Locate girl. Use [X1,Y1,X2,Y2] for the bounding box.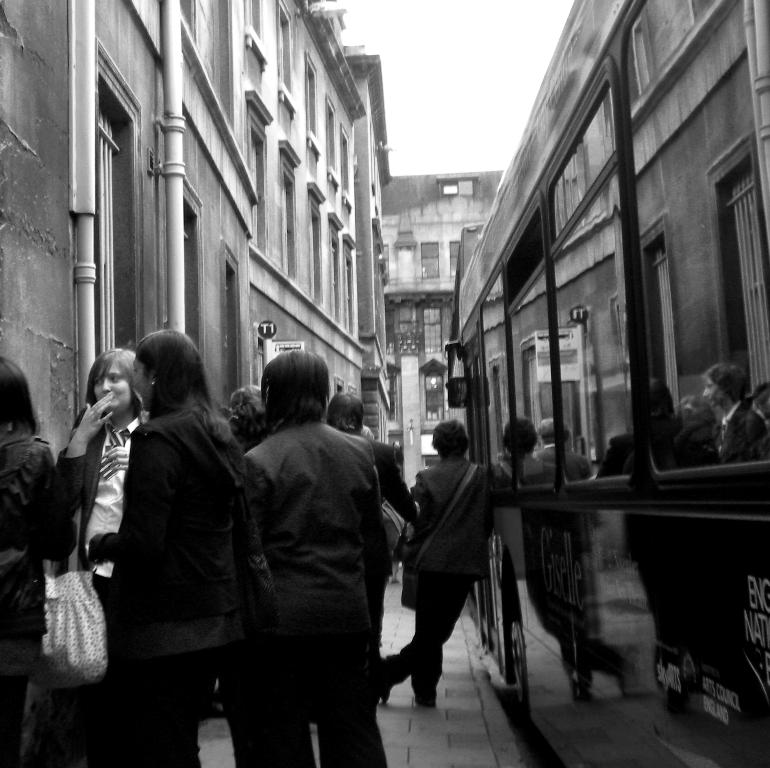
[90,324,240,767].
